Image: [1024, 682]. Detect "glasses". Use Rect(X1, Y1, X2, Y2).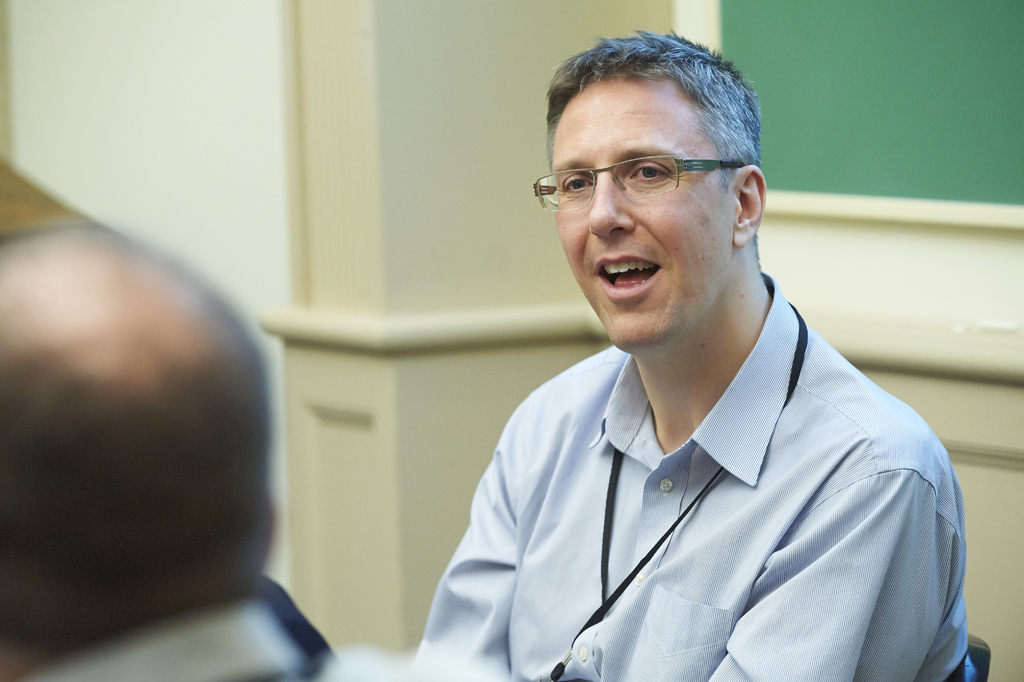
Rect(531, 157, 746, 212).
